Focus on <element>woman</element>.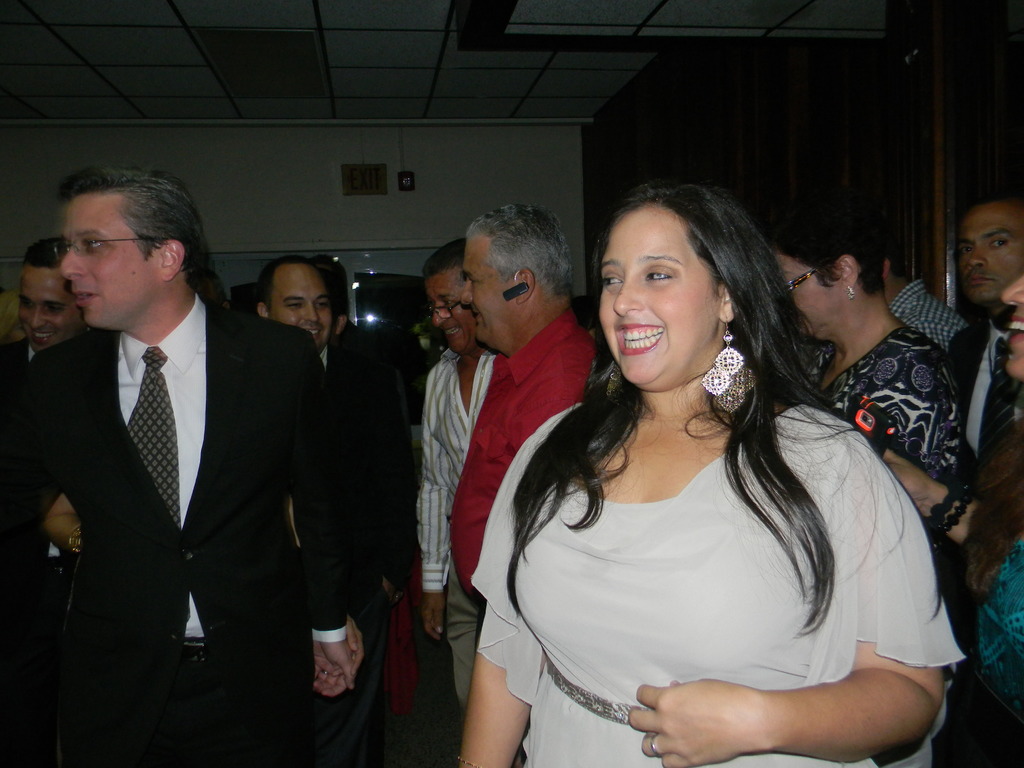
Focused at bbox=(927, 270, 1023, 767).
